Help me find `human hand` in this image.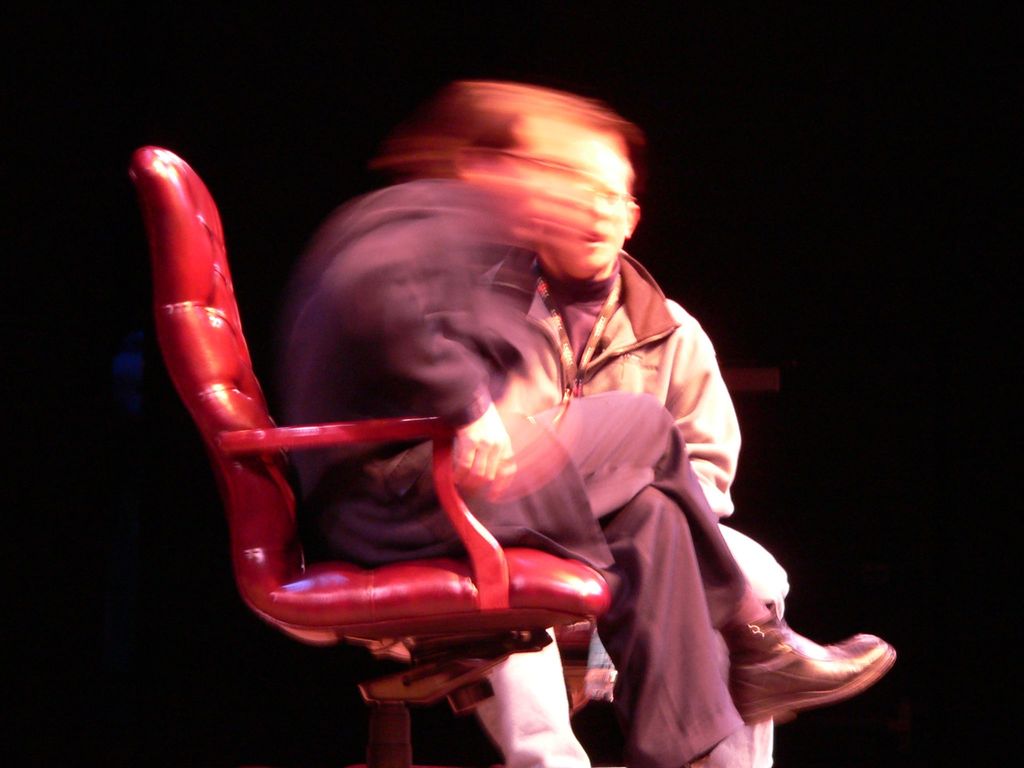
Found it: 487,236,538,318.
